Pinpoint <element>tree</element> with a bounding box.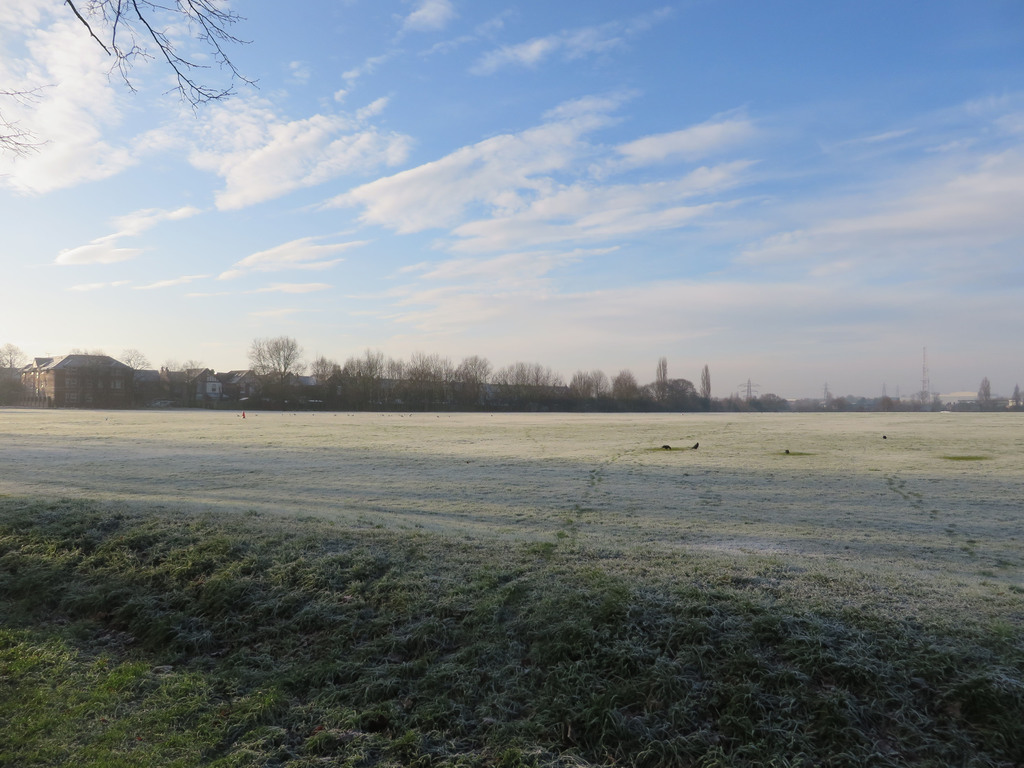
bbox=[118, 352, 150, 377].
